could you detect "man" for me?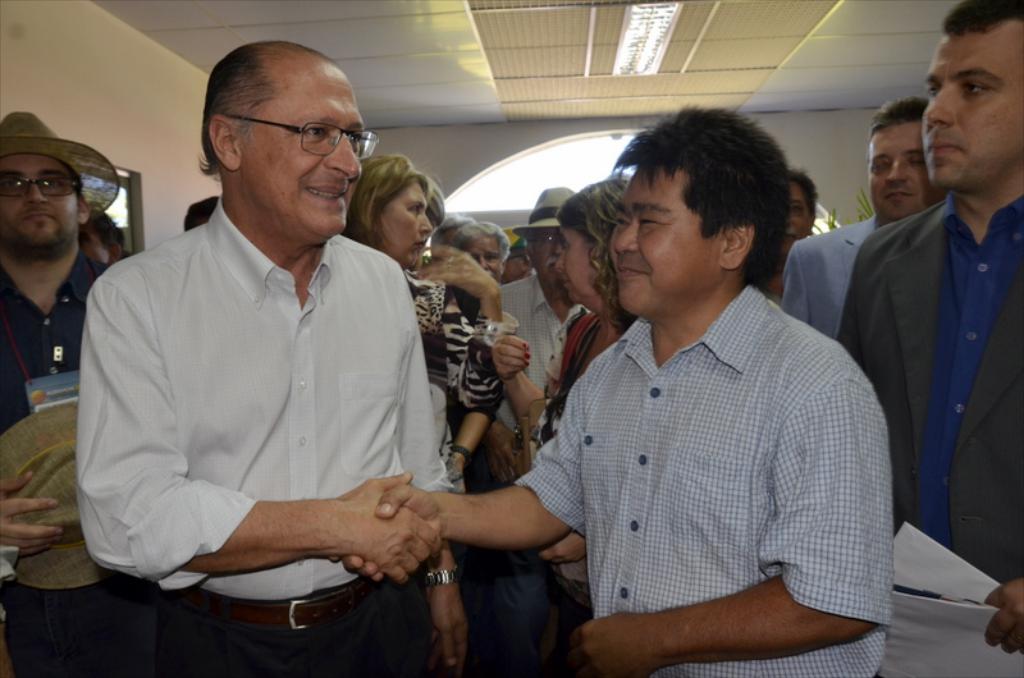
Detection result: select_region(328, 97, 908, 677).
